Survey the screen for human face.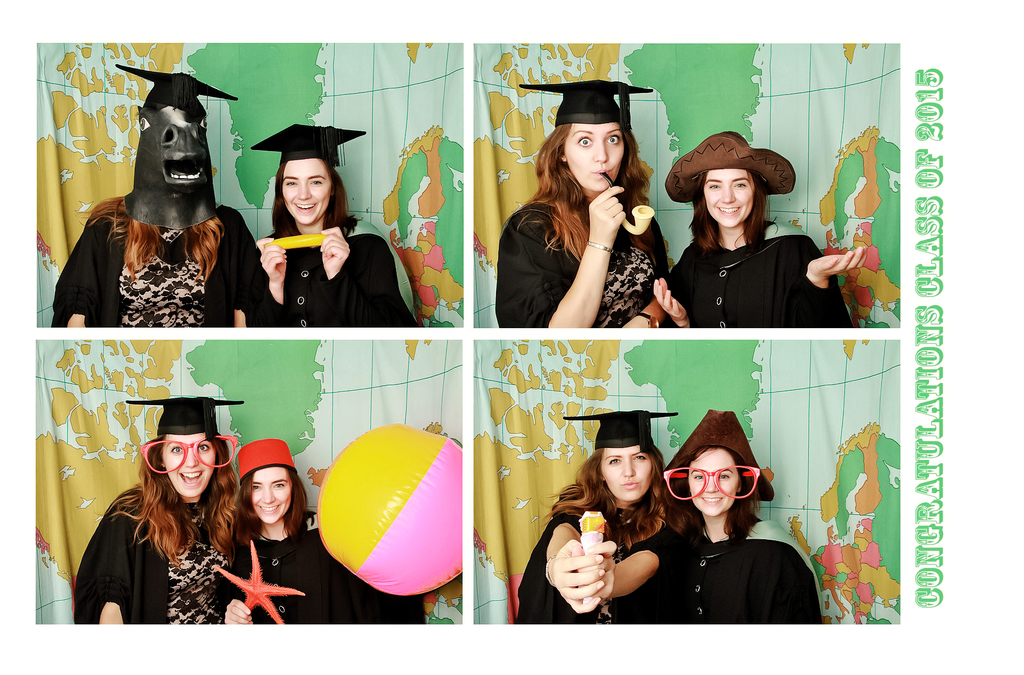
Survey found: 281,160,328,226.
